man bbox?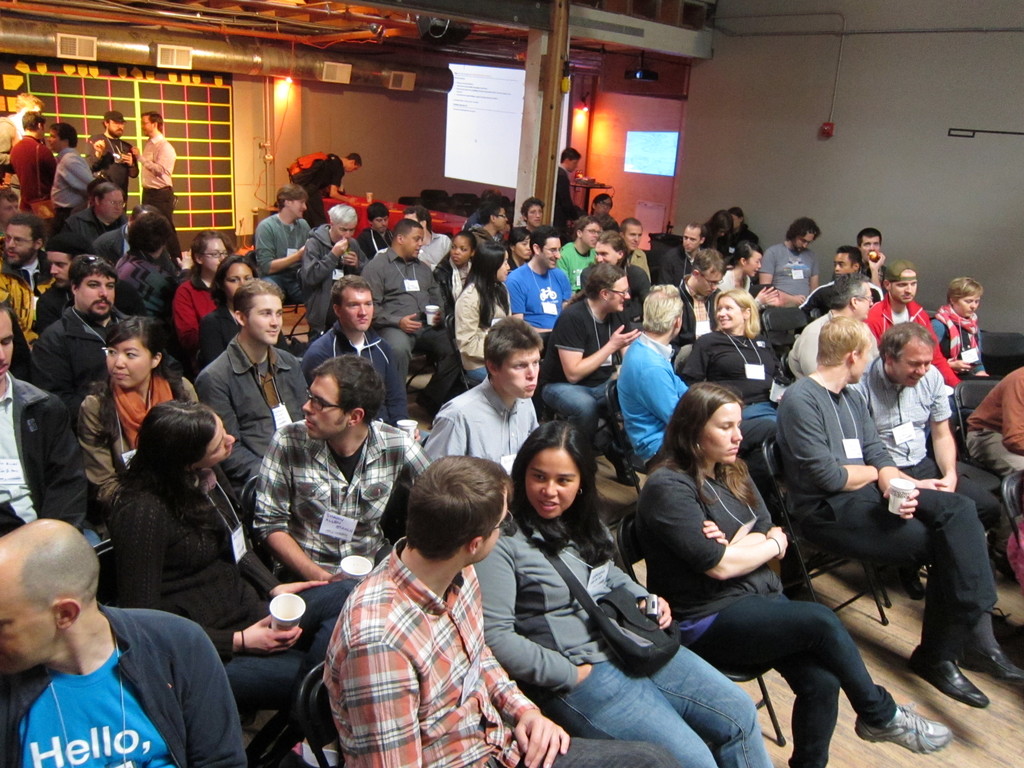
(left=361, top=217, right=456, bottom=406)
